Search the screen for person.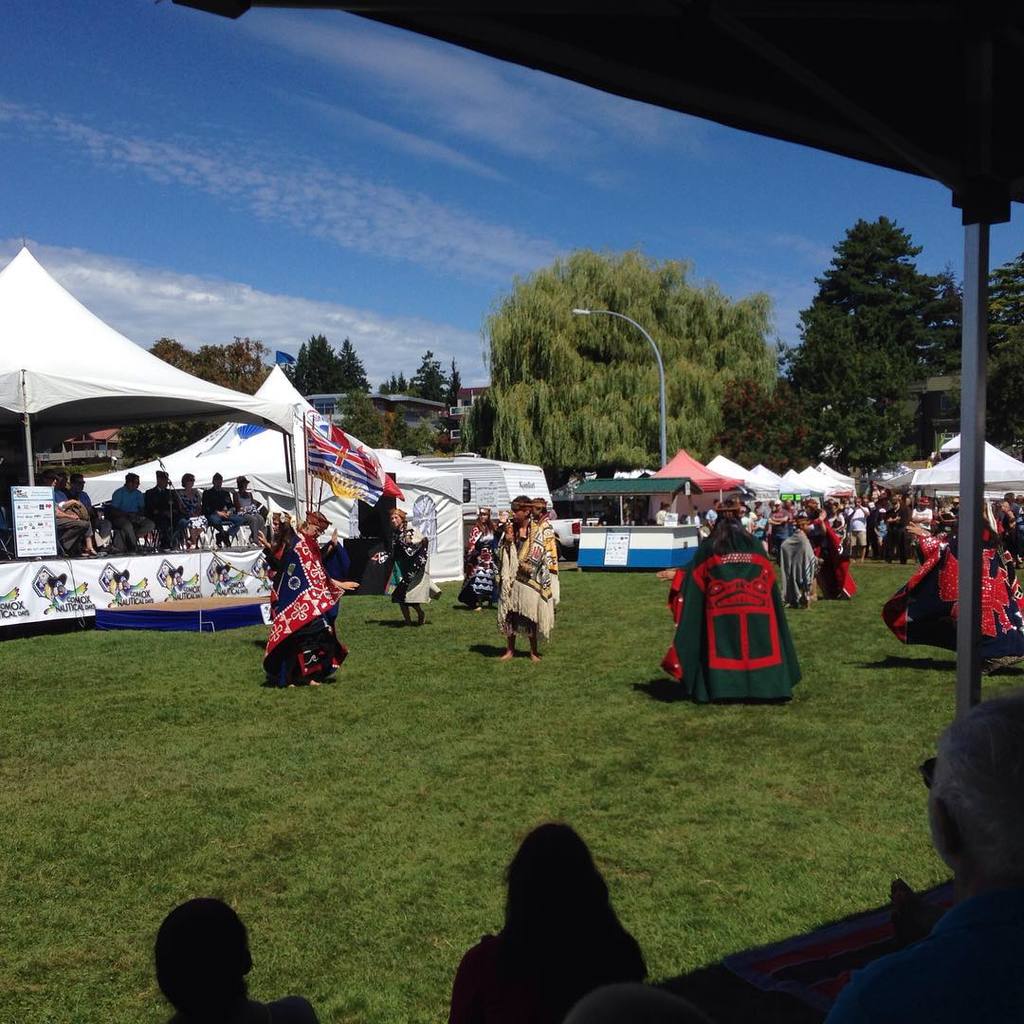
Found at bbox=(208, 469, 232, 532).
